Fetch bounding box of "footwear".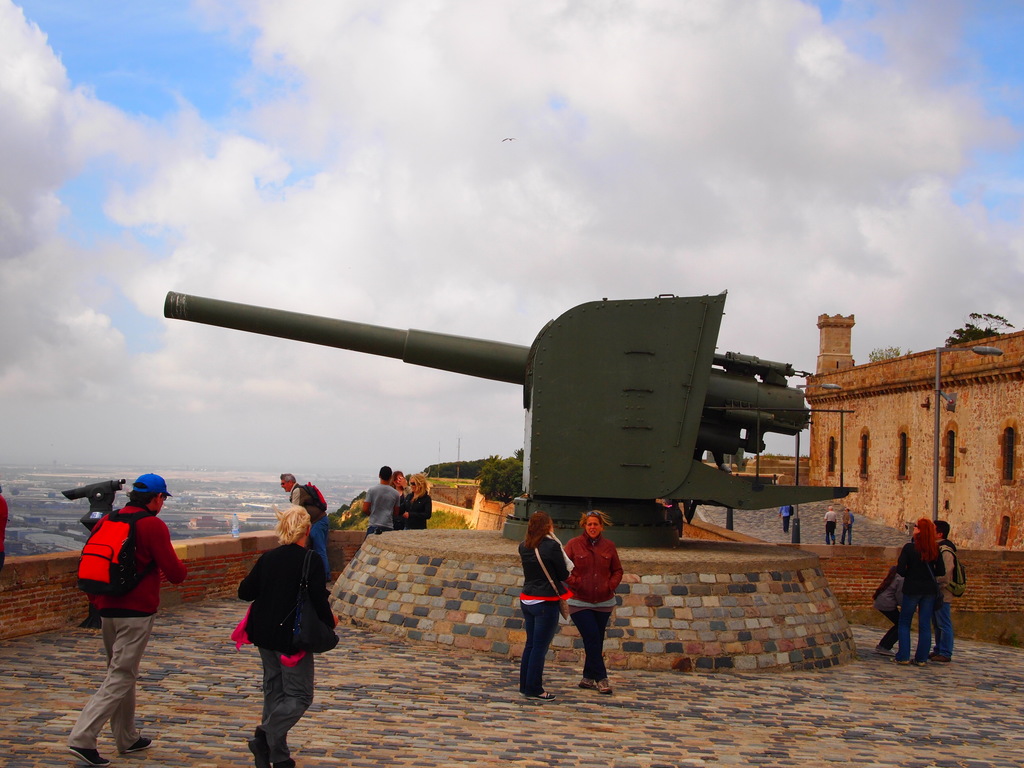
Bbox: locate(577, 676, 597, 691).
